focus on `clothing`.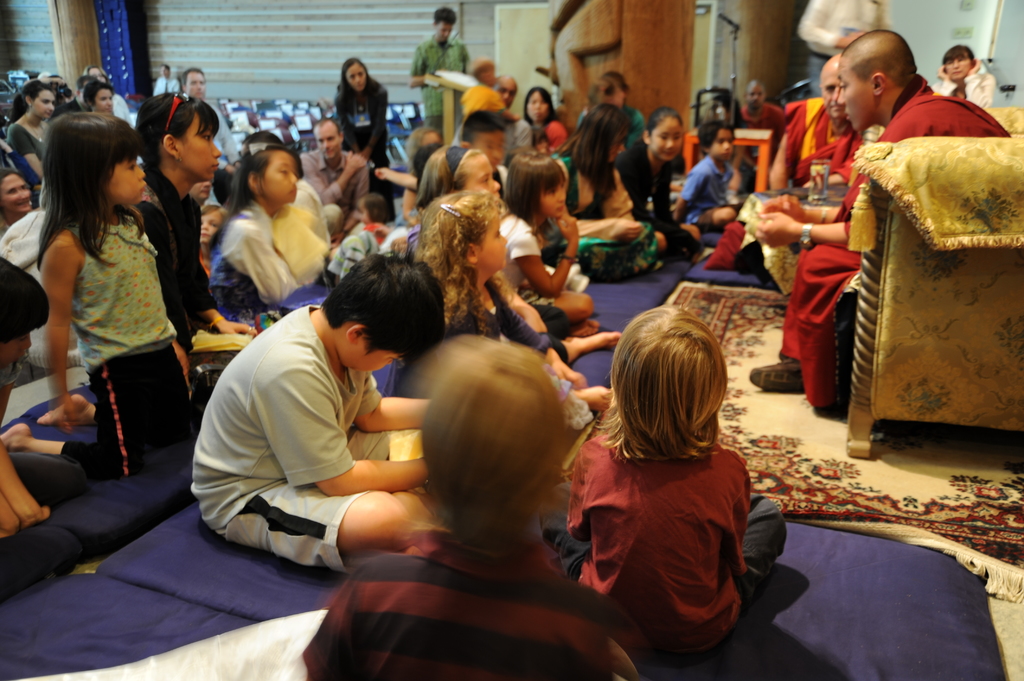
Focused at <bbox>546, 140, 666, 282</bbox>.
